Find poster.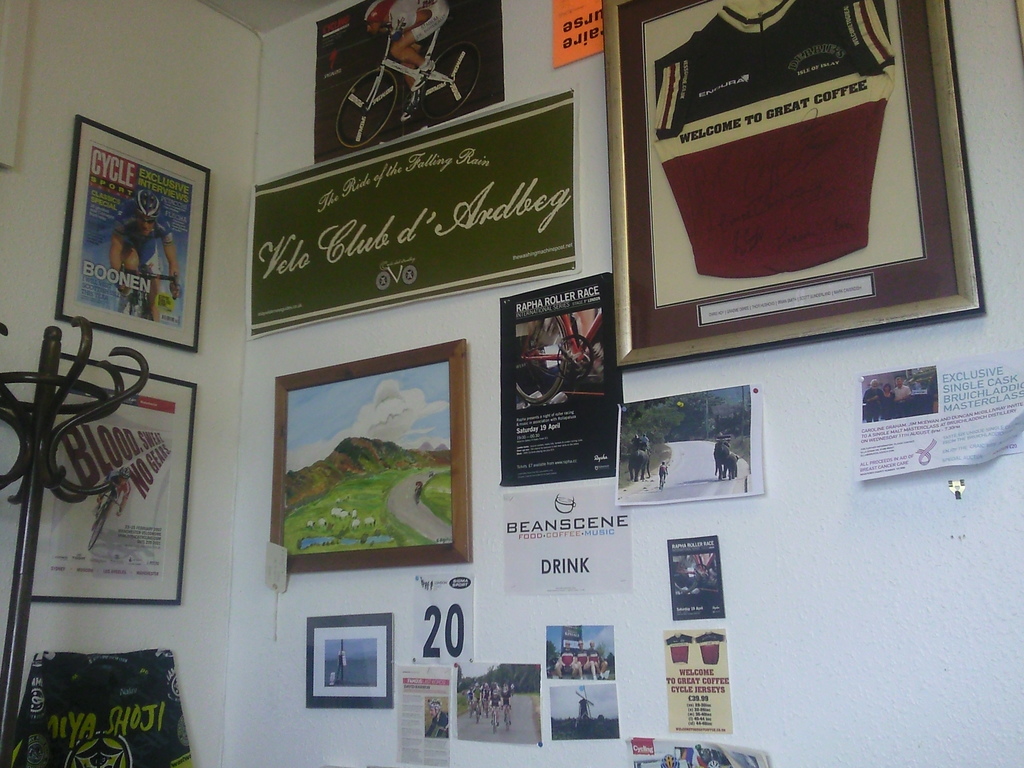
x1=545 y1=626 x2=625 y2=740.
